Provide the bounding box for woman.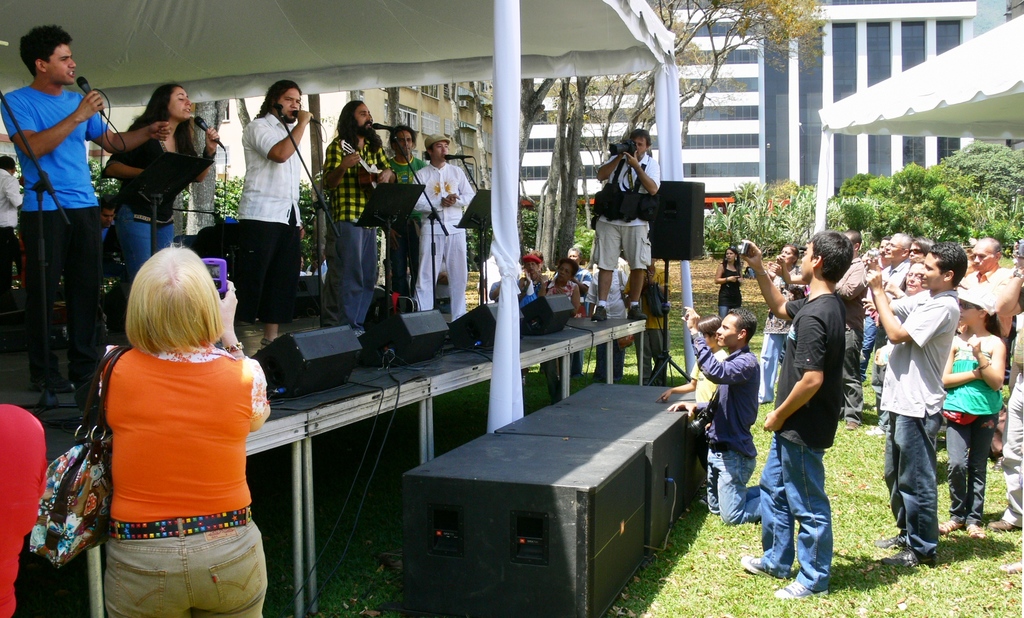
<box>547,256,589,406</box>.
